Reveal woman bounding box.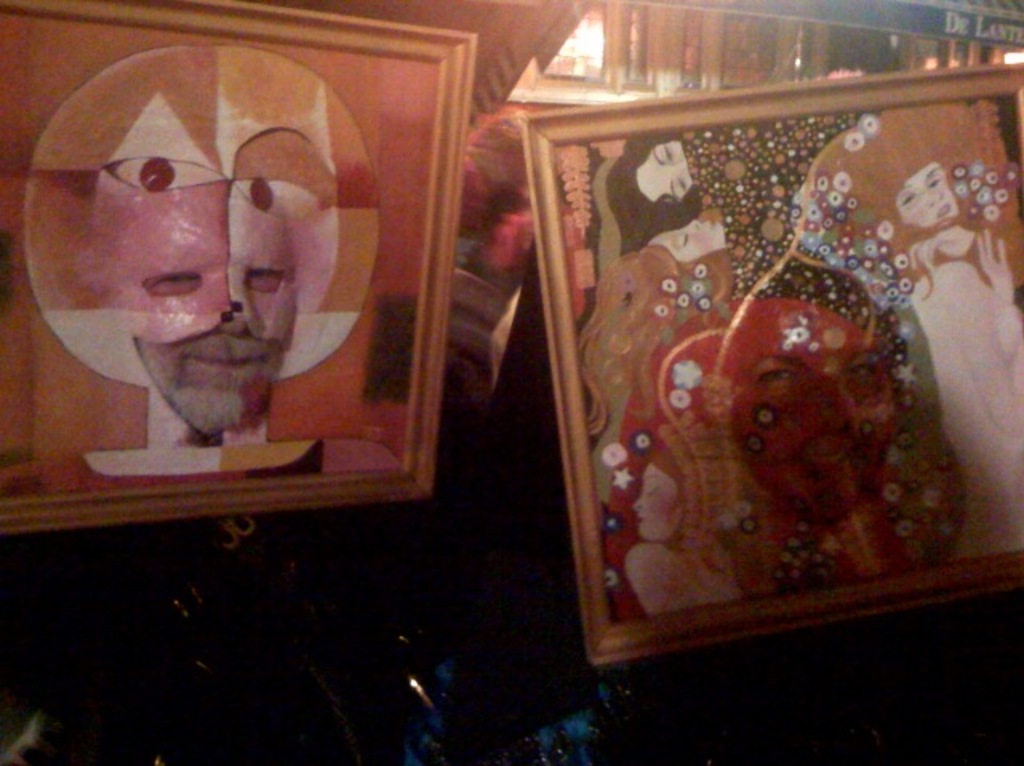
Revealed: (x1=802, y1=120, x2=1022, y2=547).
